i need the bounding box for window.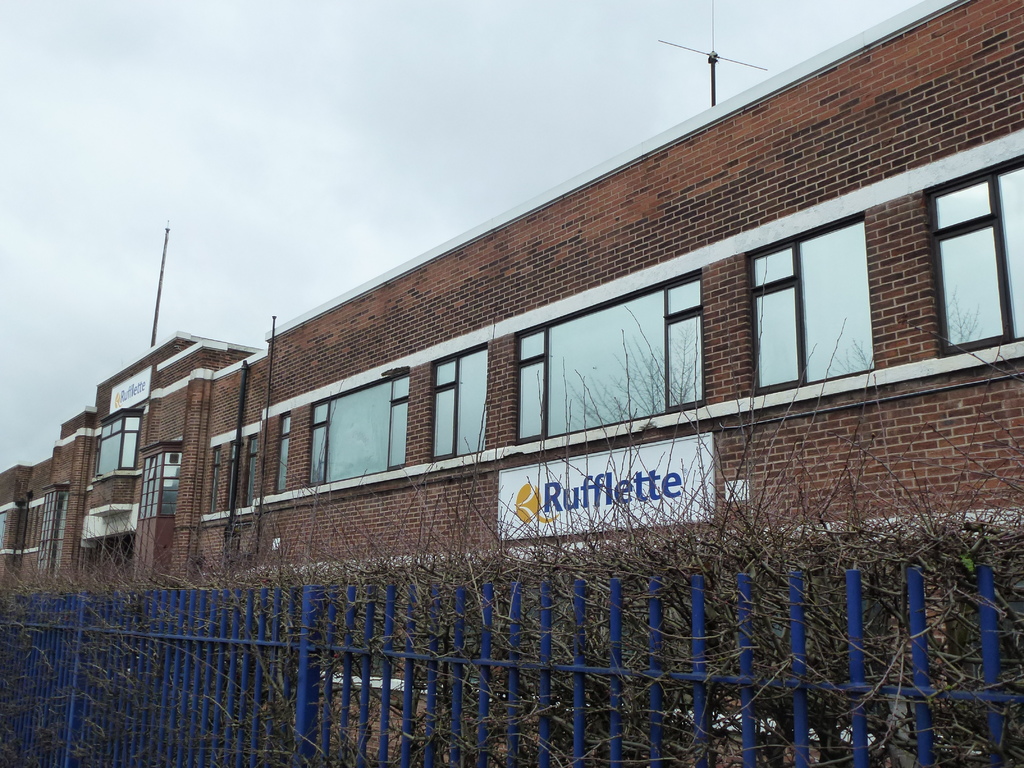
Here it is: Rect(97, 415, 137, 474).
